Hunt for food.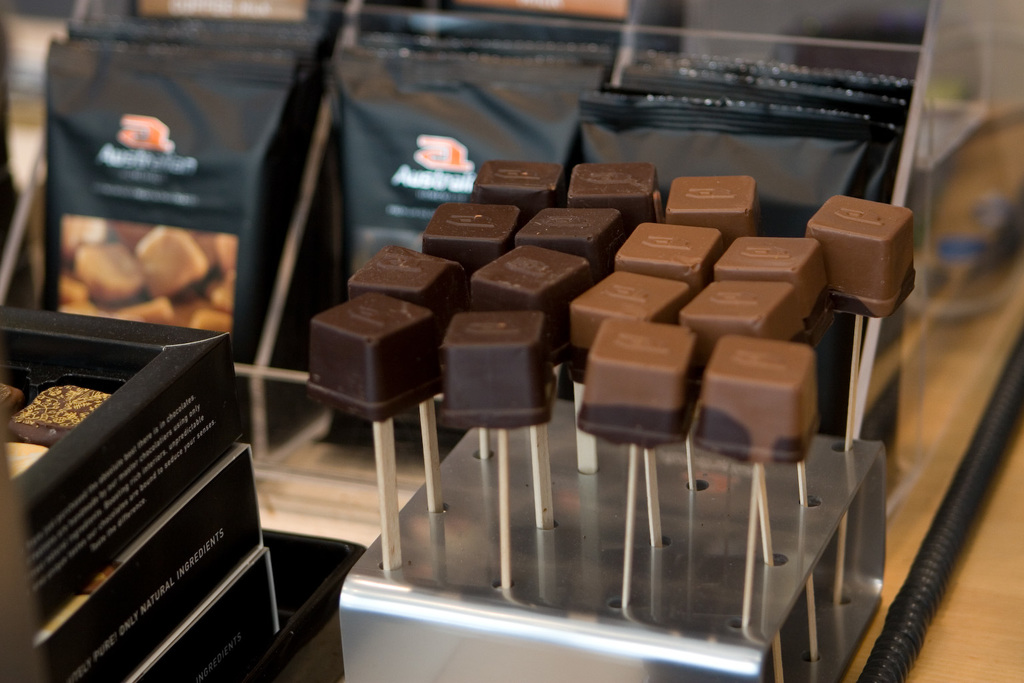
Hunted down at {"left": 64, "top": 221, "right": 237, "bottom": 337}.
